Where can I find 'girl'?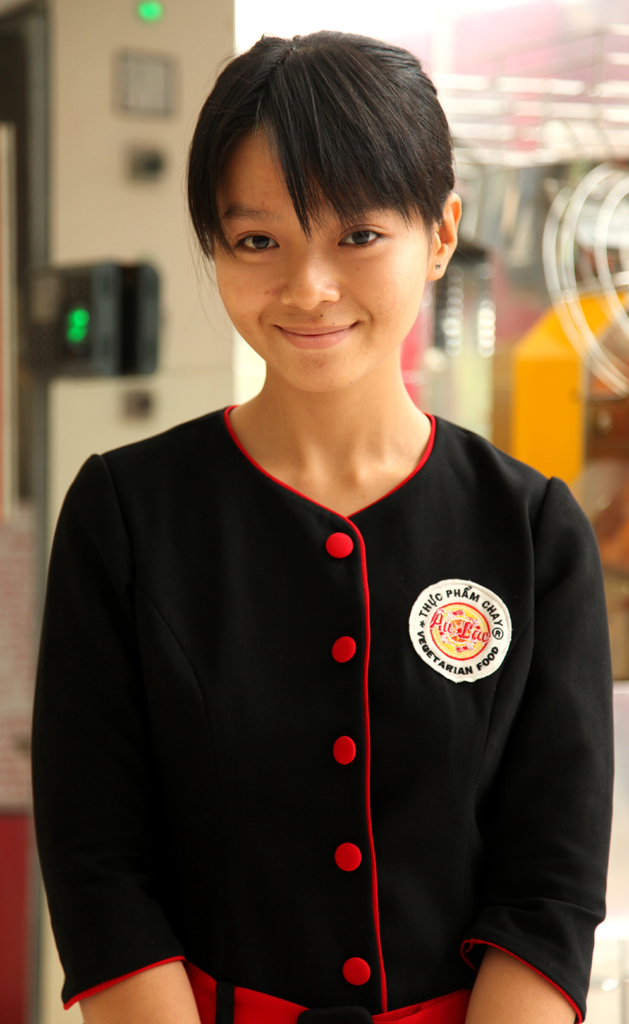
You can find it at left=27, top=26, right=616, bottom=1023.
